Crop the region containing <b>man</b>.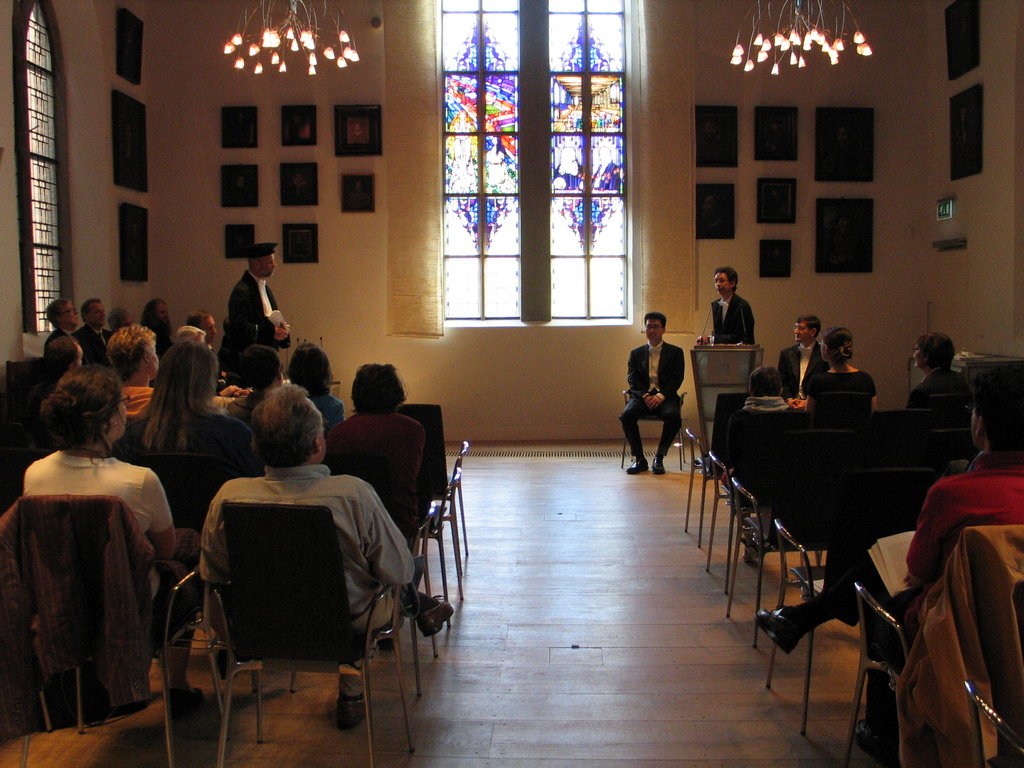
Crop region: box(613, 311, 683, 478).
